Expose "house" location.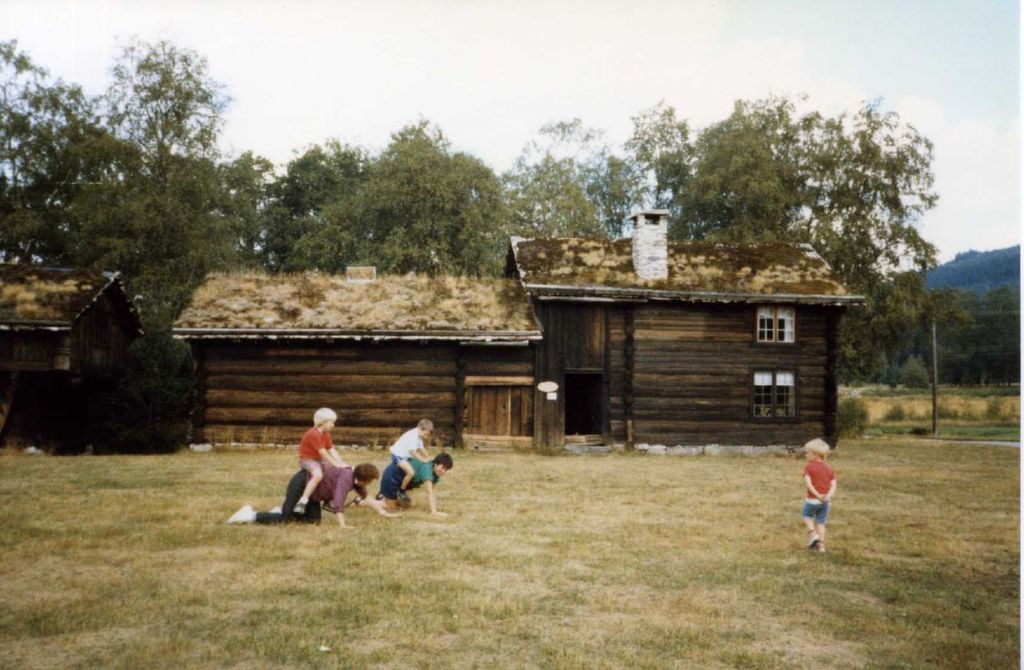
Exposed at bbox(168, 261, 543, 451).
